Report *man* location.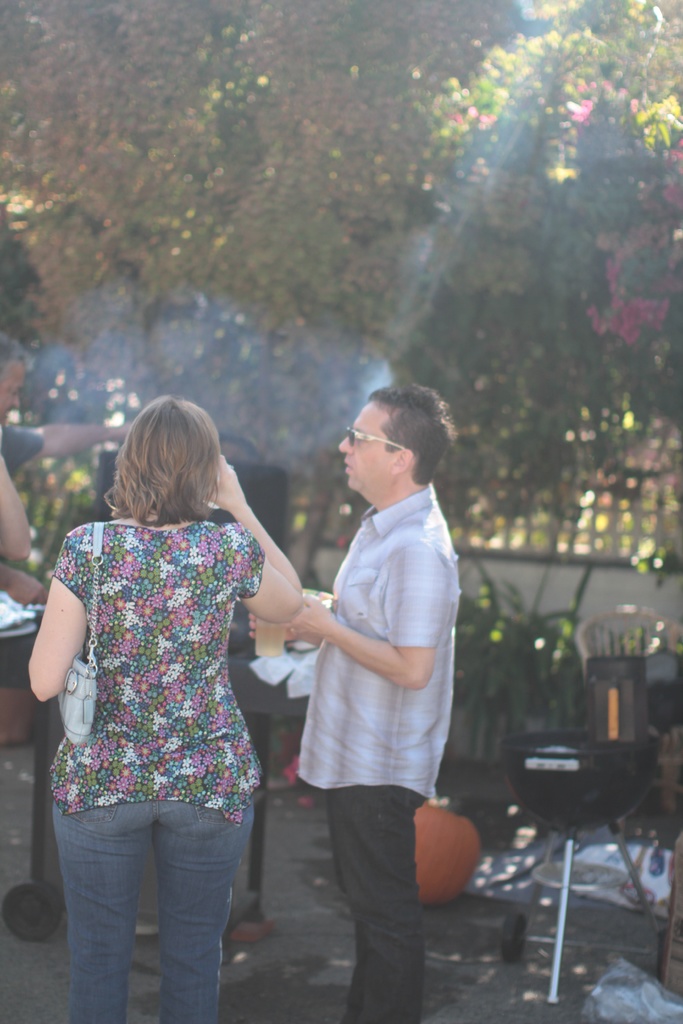
Report: {"left": 247, "top": 384, "right": 462, "bottom": 1023}.
